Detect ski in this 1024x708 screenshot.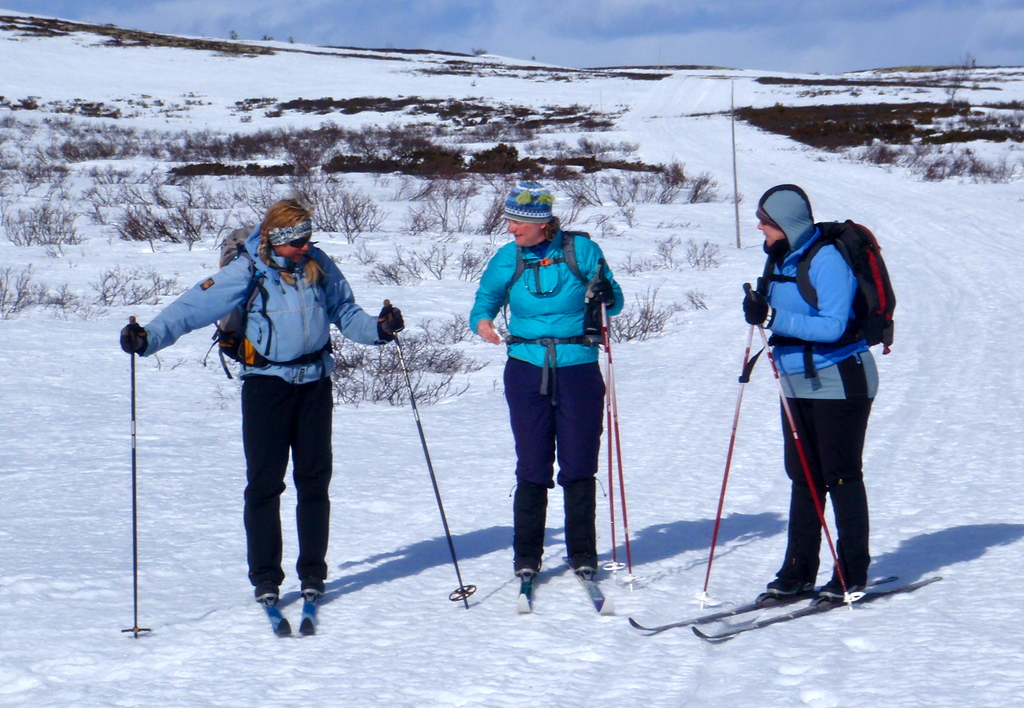
Detection: crop(514, 568, 531, 616).
